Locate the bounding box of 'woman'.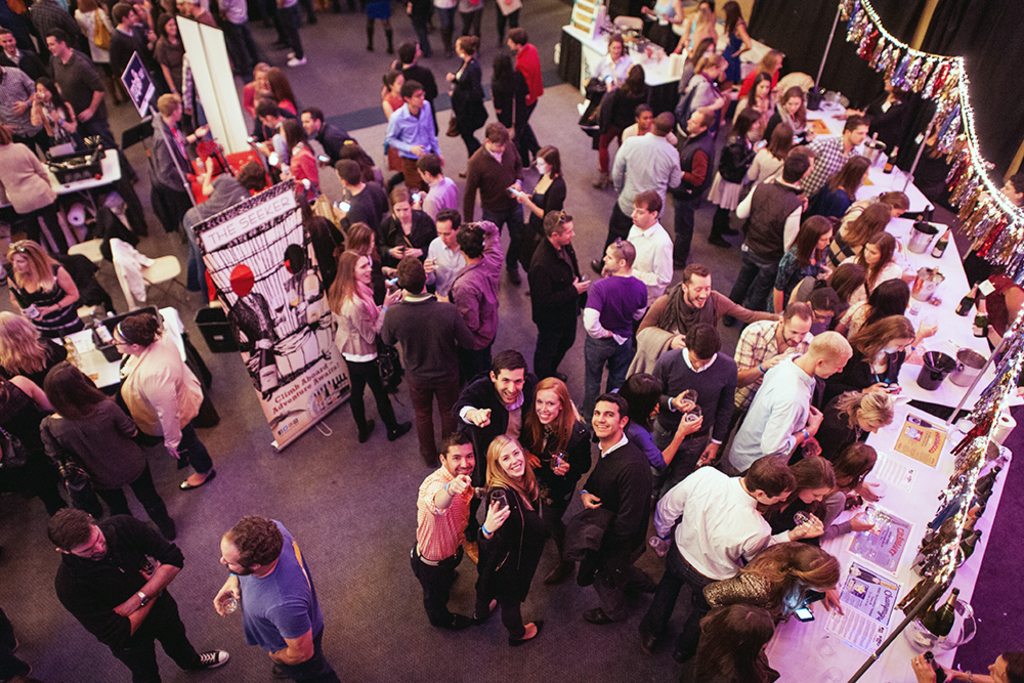
Bounding box: [x1=830, y1=271, x2=944, y2=362].
